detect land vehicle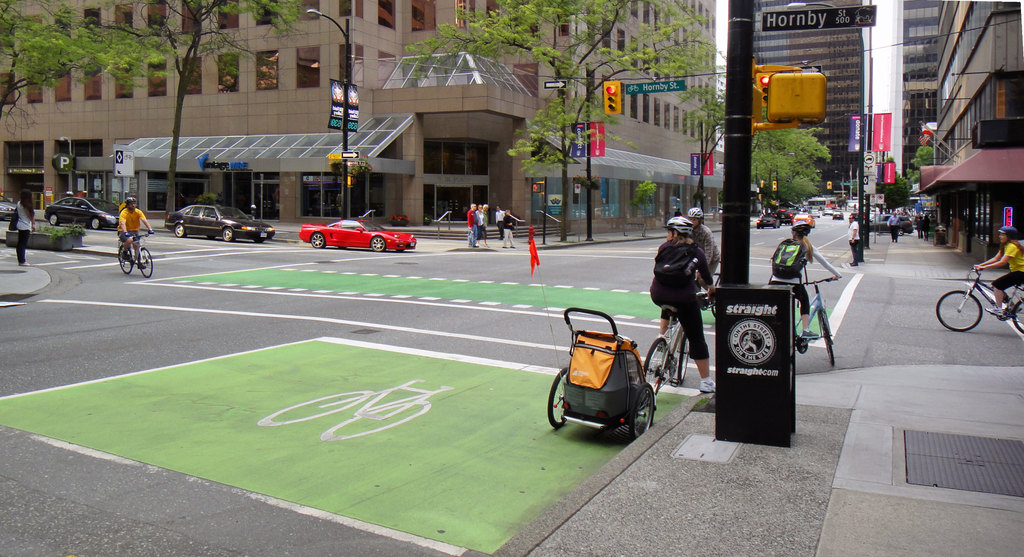
0, 194, 18, 220
